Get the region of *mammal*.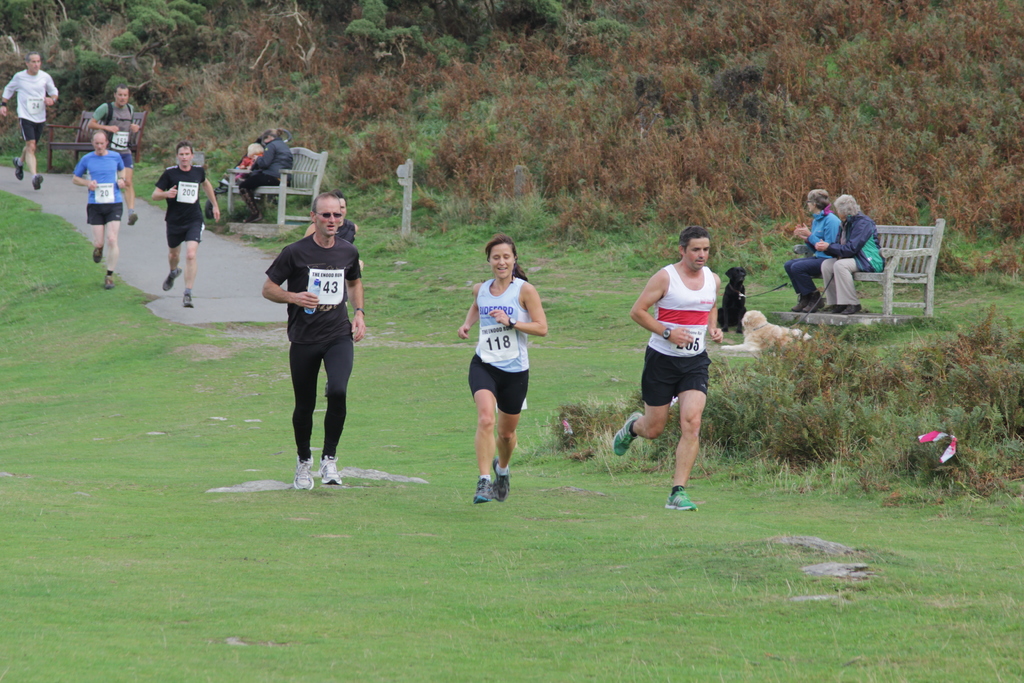
[85,81,141,226].
